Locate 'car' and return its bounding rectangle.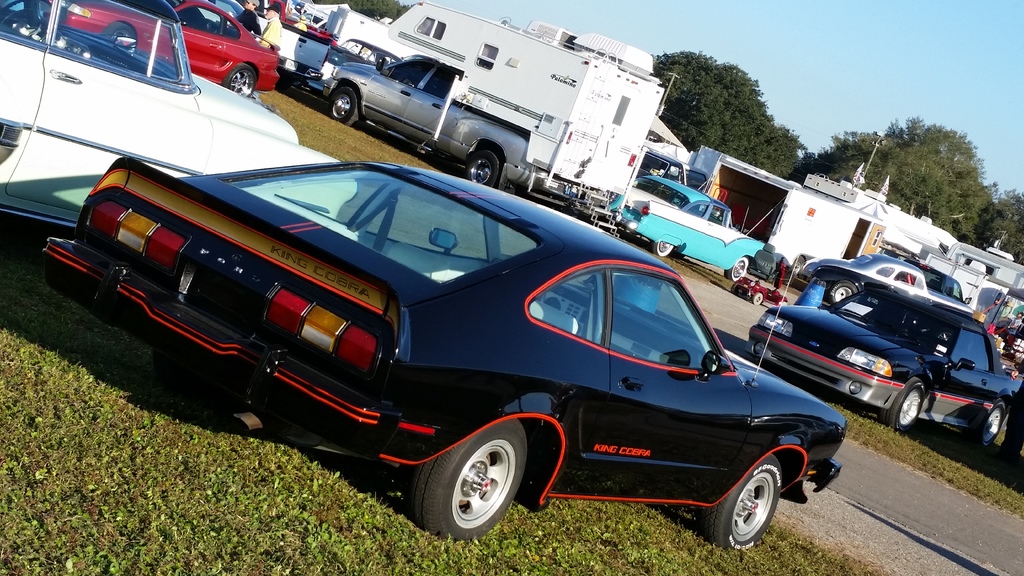
45 0 283 99.
